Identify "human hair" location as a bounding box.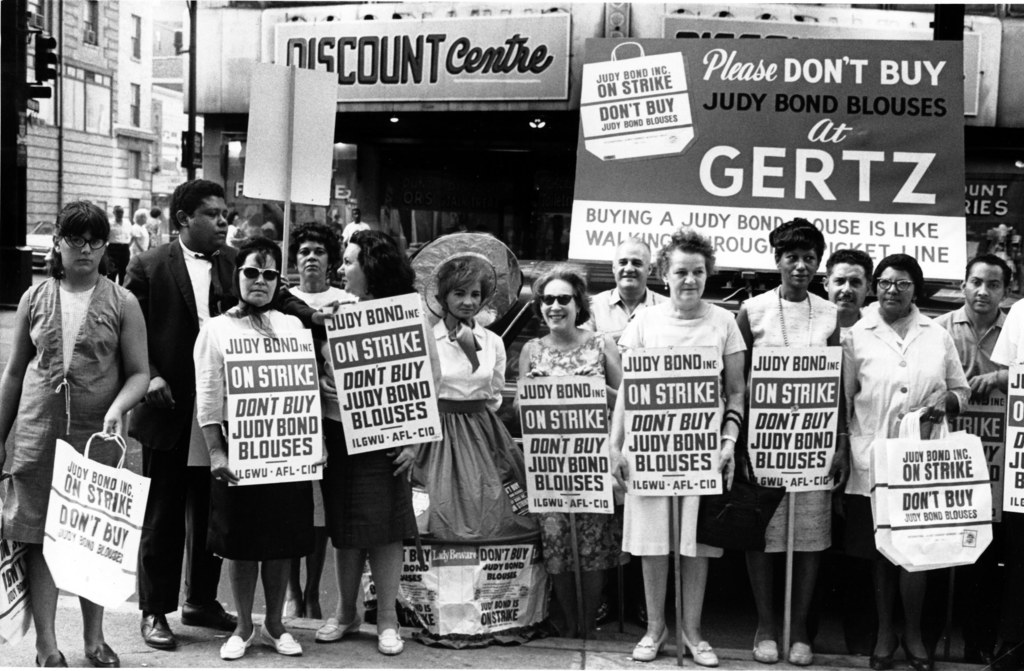
box=[44, 198, 111, 281].
